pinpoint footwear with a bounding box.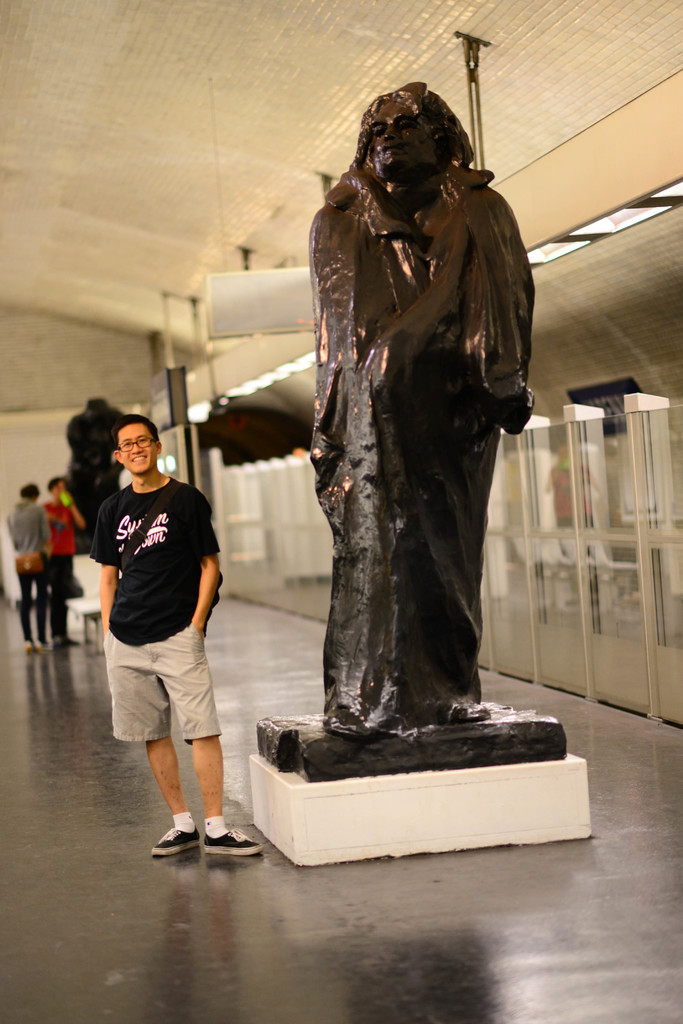
BBox(151, 824, 197, 855).
